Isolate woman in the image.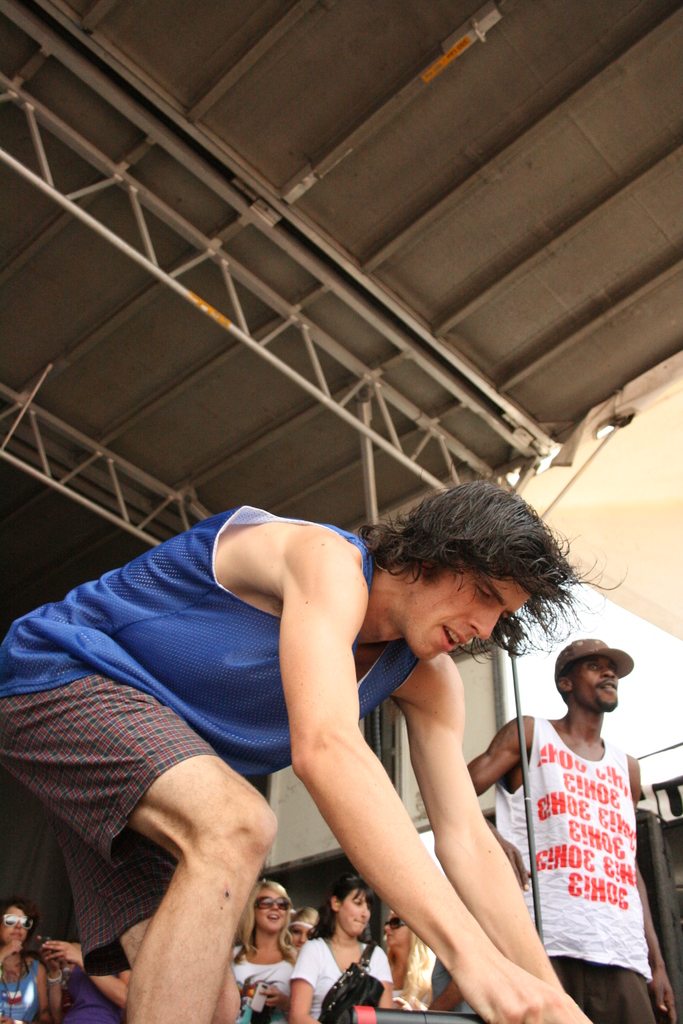
Isolated region: 0:905:69:1023.
